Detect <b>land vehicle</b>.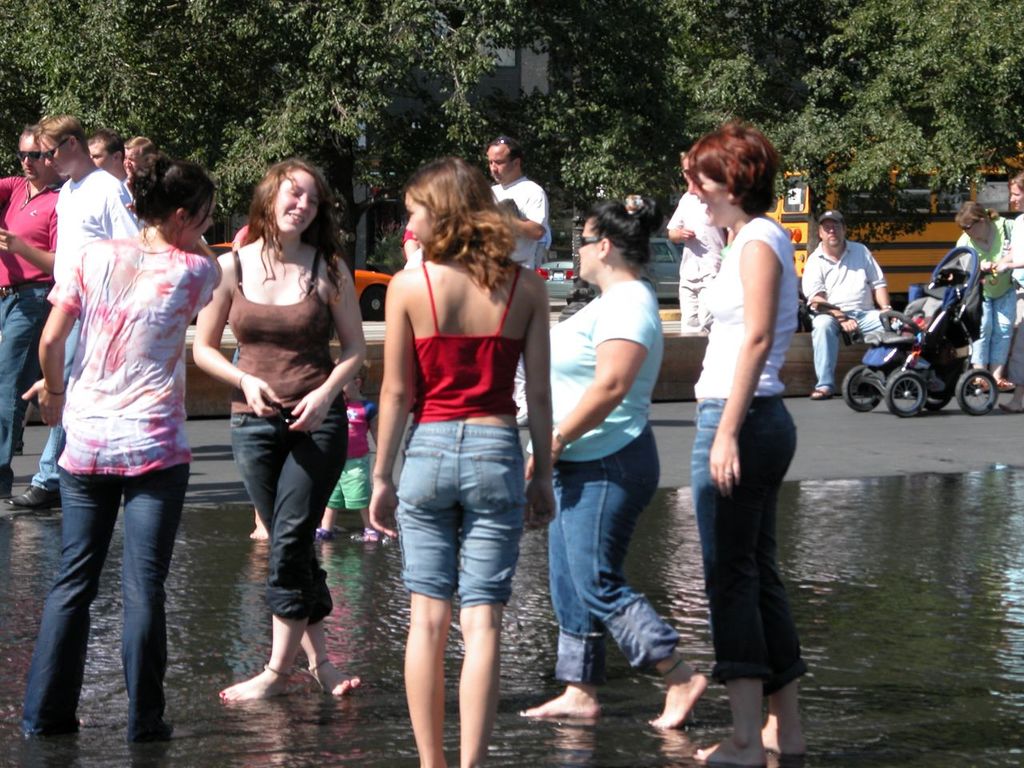
Detected at l=869, t=238, r=1006, b=426.
